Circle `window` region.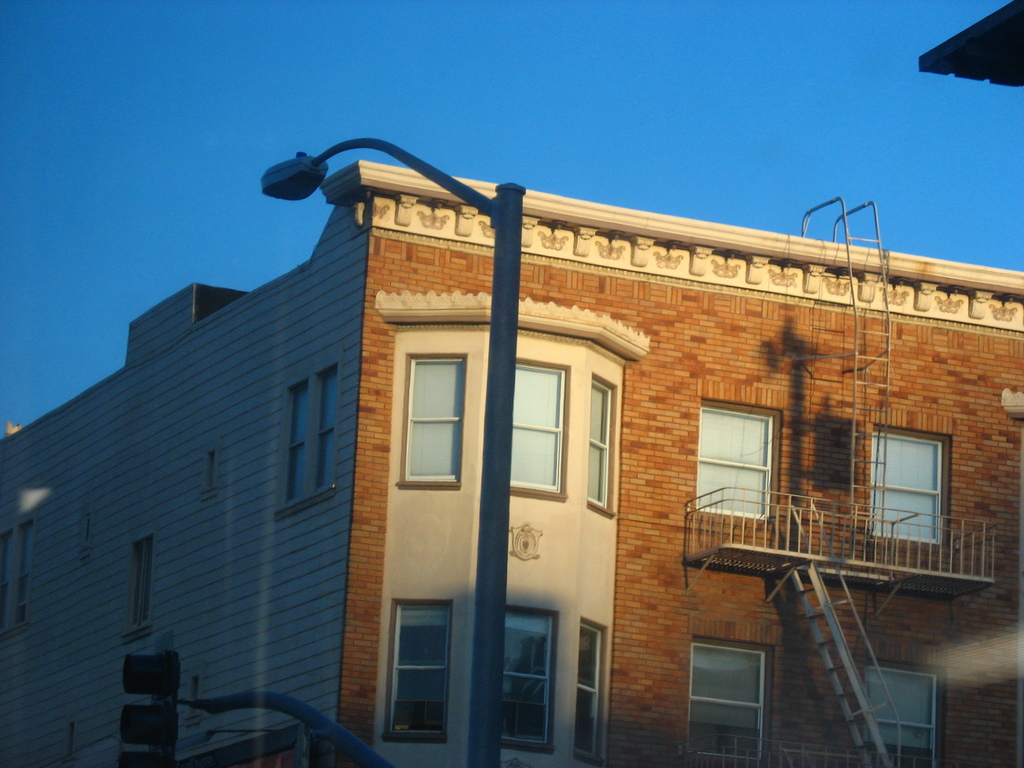
Region: <region>689, 637, 771, 766</region>.
